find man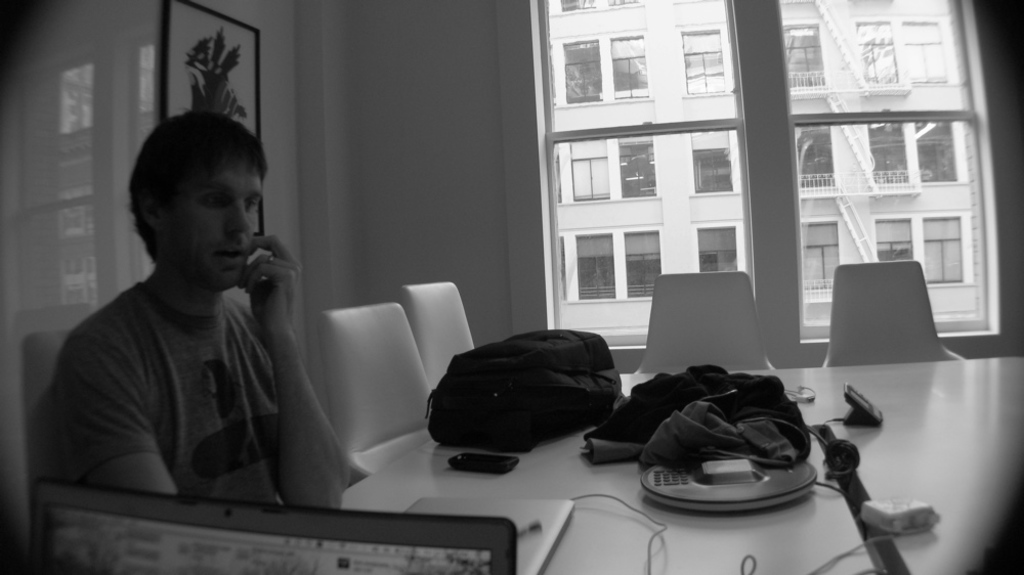
<bbox>35, 109, 353, 512</bbox>
